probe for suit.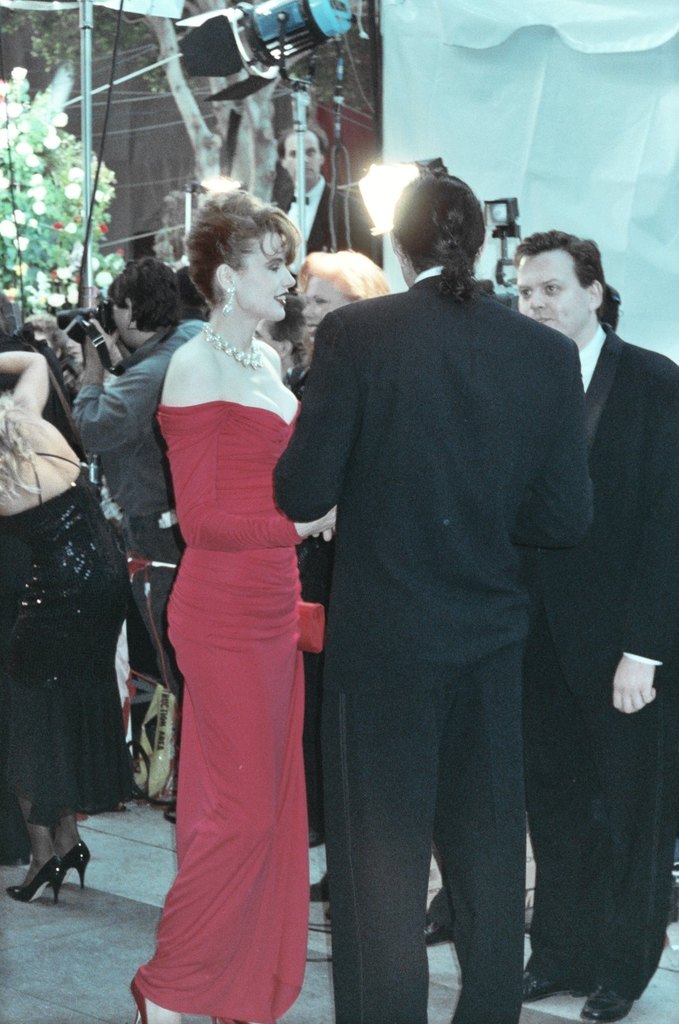
Probe result: [433,247,664,963].
